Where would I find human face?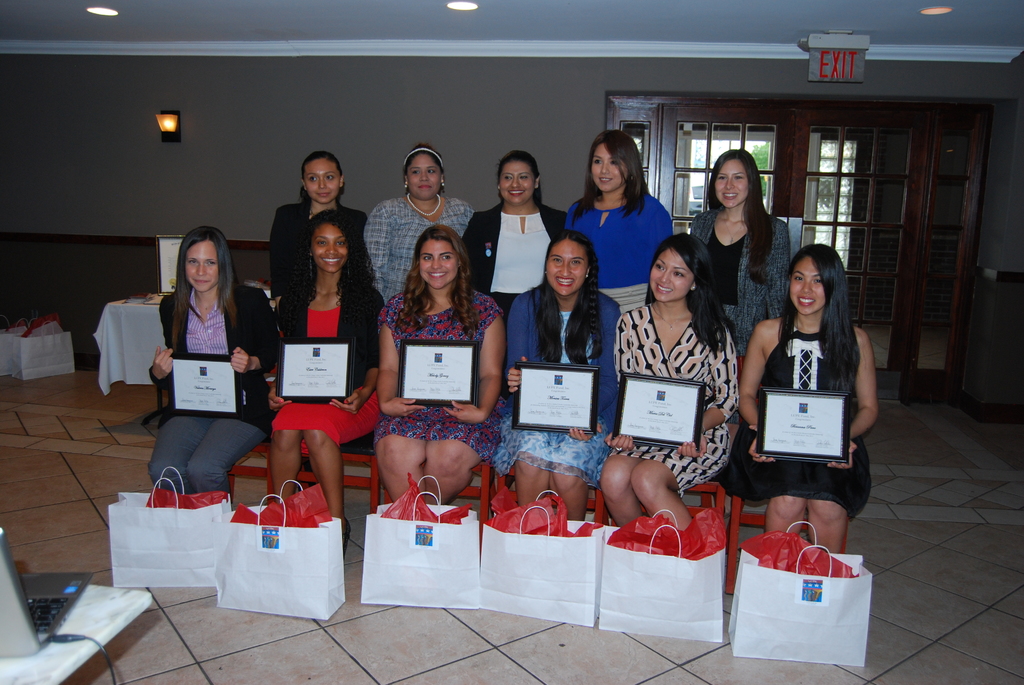
At <box>404,152,442,198</box>.
